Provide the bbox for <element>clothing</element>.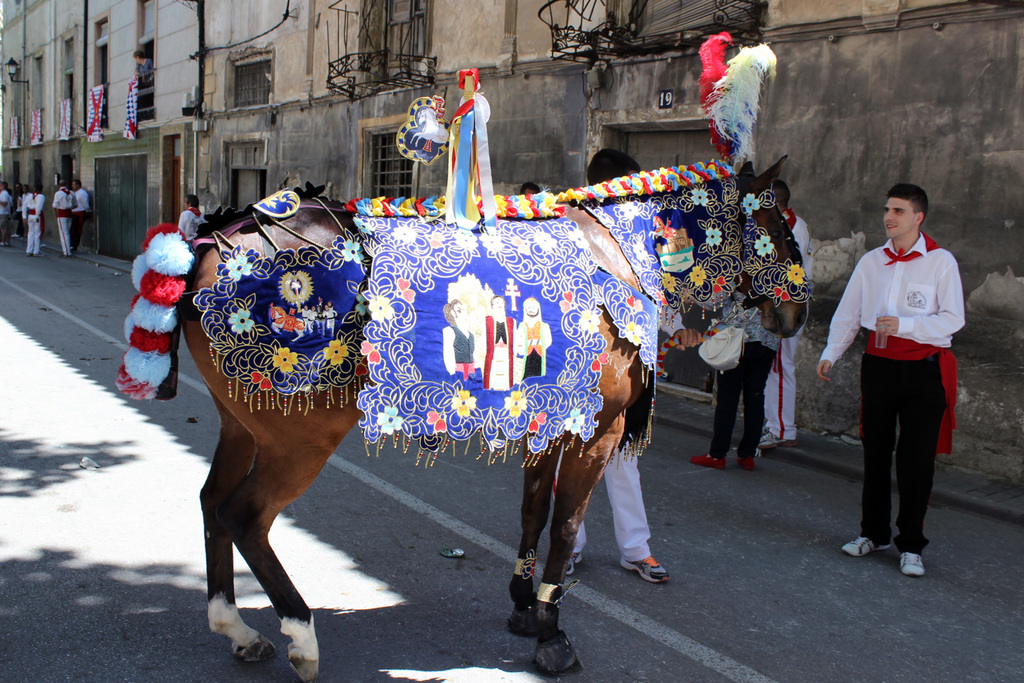
[731,204,820,454].
